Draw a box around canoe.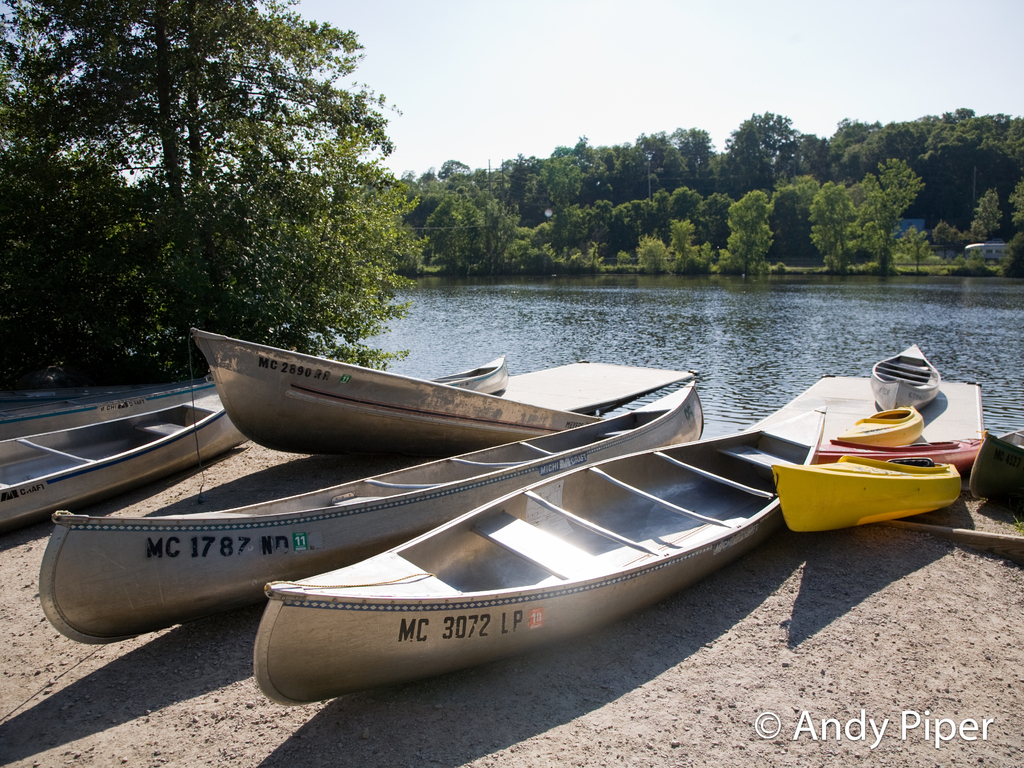
(429,356,506,400).
